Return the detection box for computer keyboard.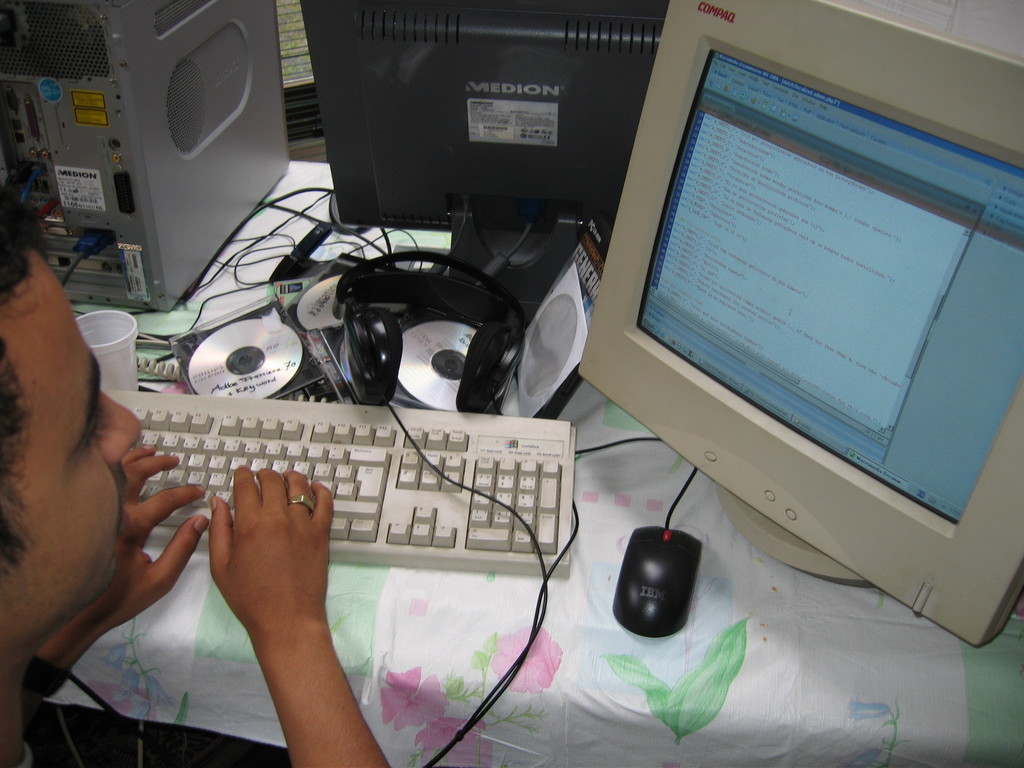
x1=103 y1=387 x2=575 y2=580.
